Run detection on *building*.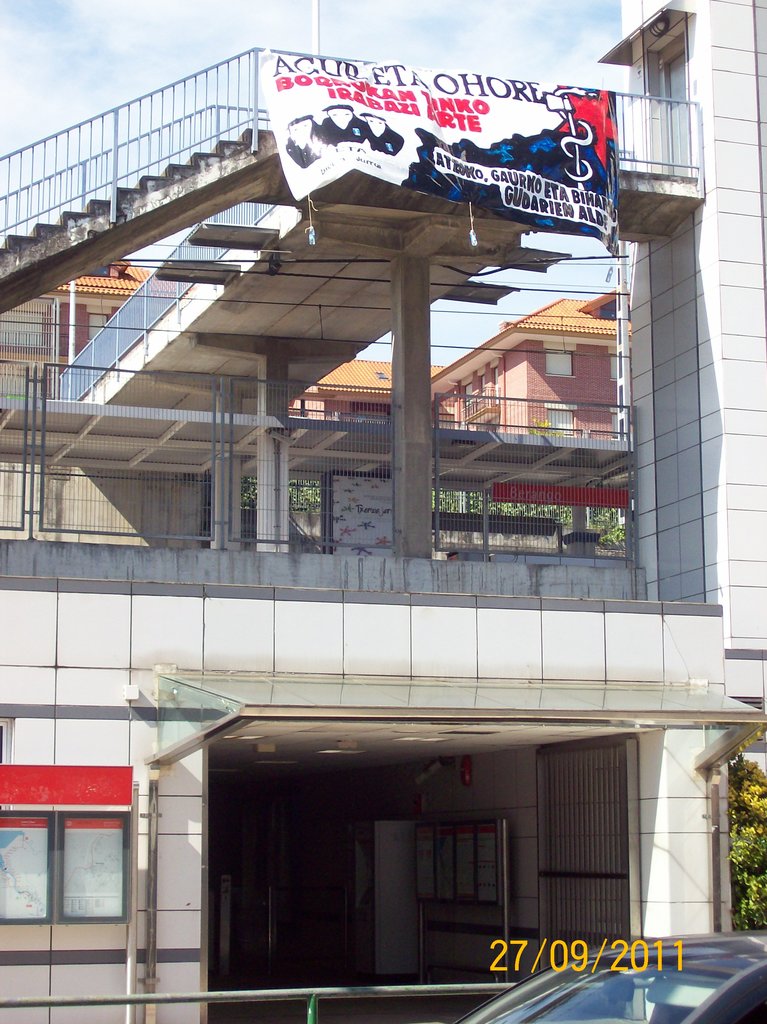
Result: <bbox>0, 0, 766, 1023</bbox>.
